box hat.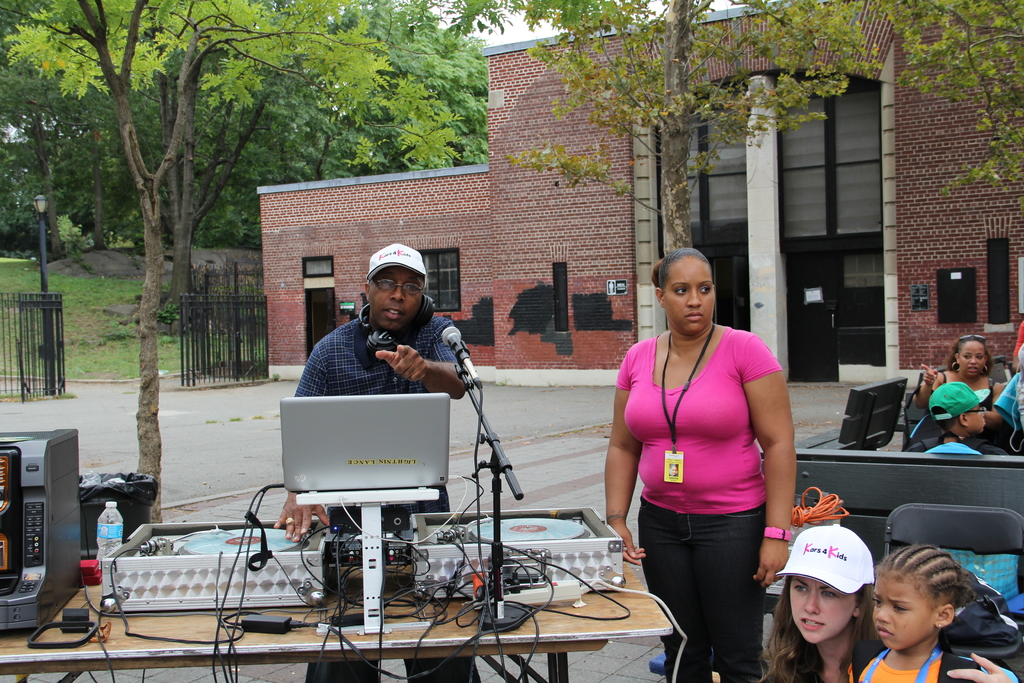
x1=366, y1=243, x2=429, y2=288.
